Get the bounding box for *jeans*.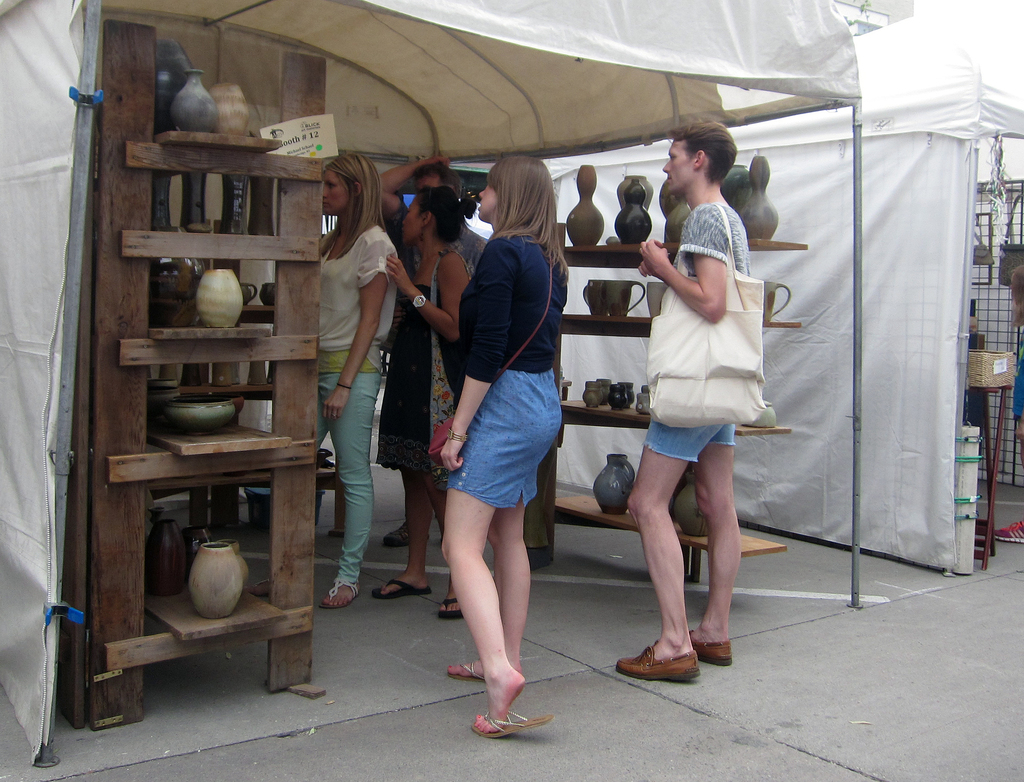
pyautogui.locateOnScreen(456, 374, 561, 507).
